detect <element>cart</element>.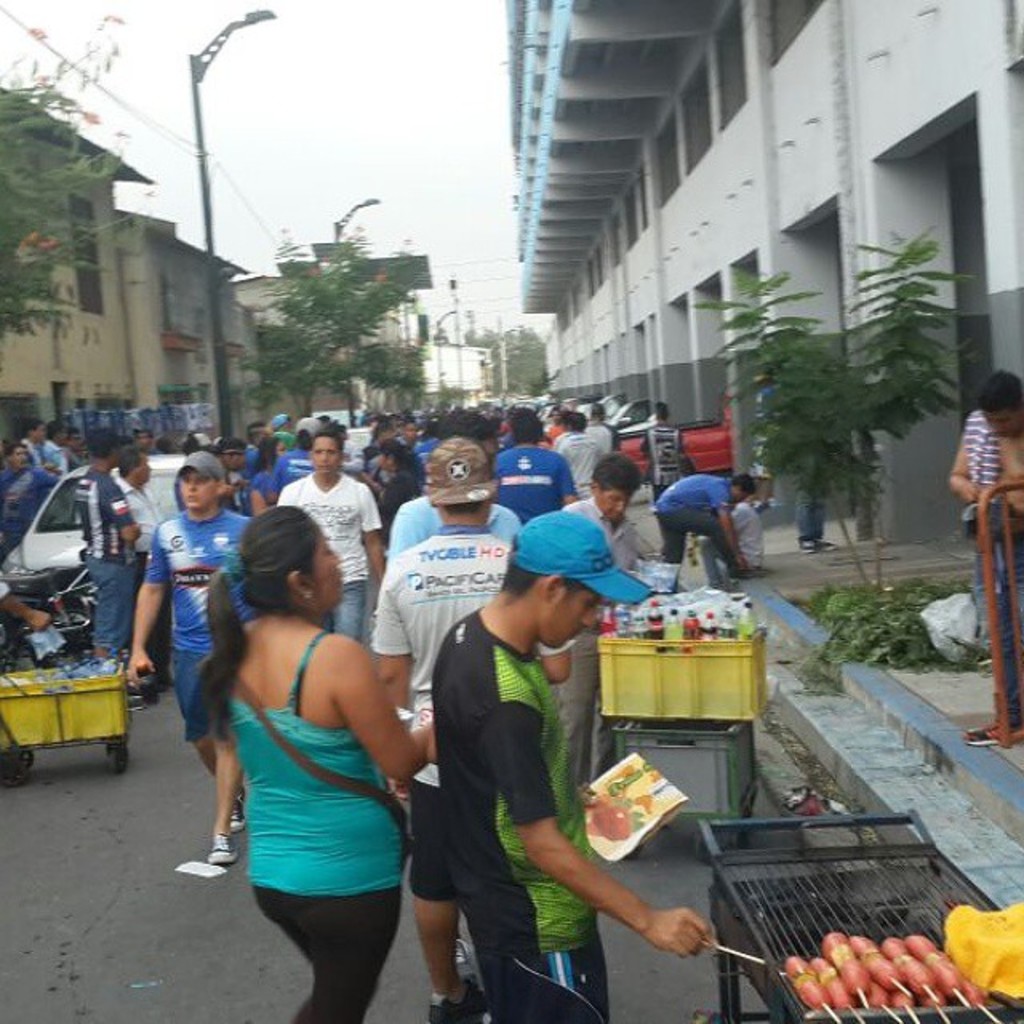
Detected at bbox=[0, 658, 152, 789].
